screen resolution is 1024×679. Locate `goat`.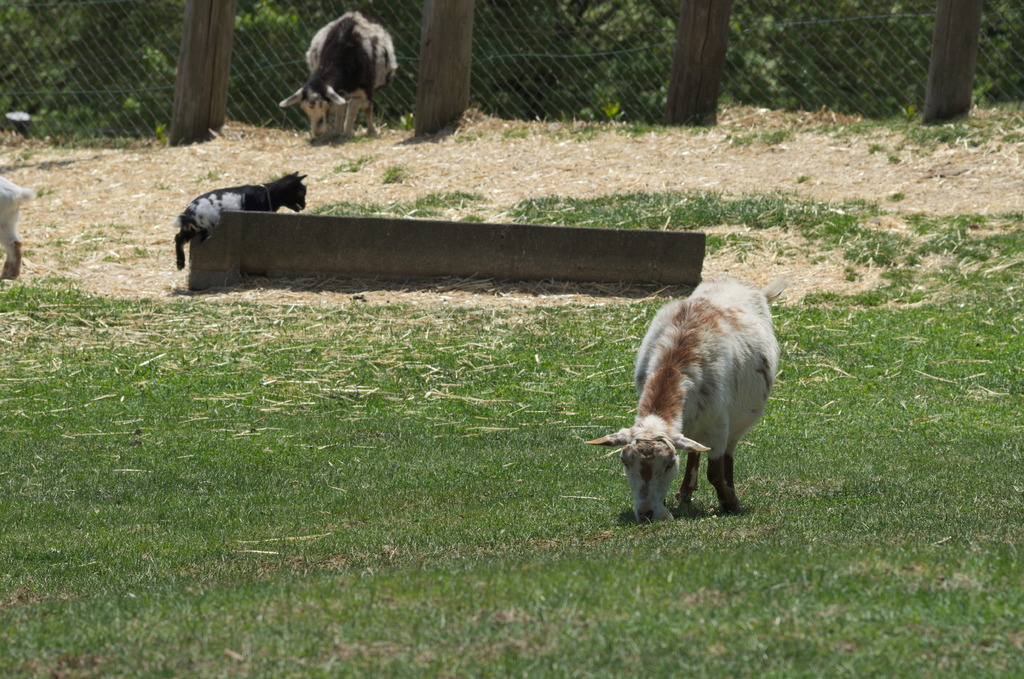
[583, 291, 795, 530].
